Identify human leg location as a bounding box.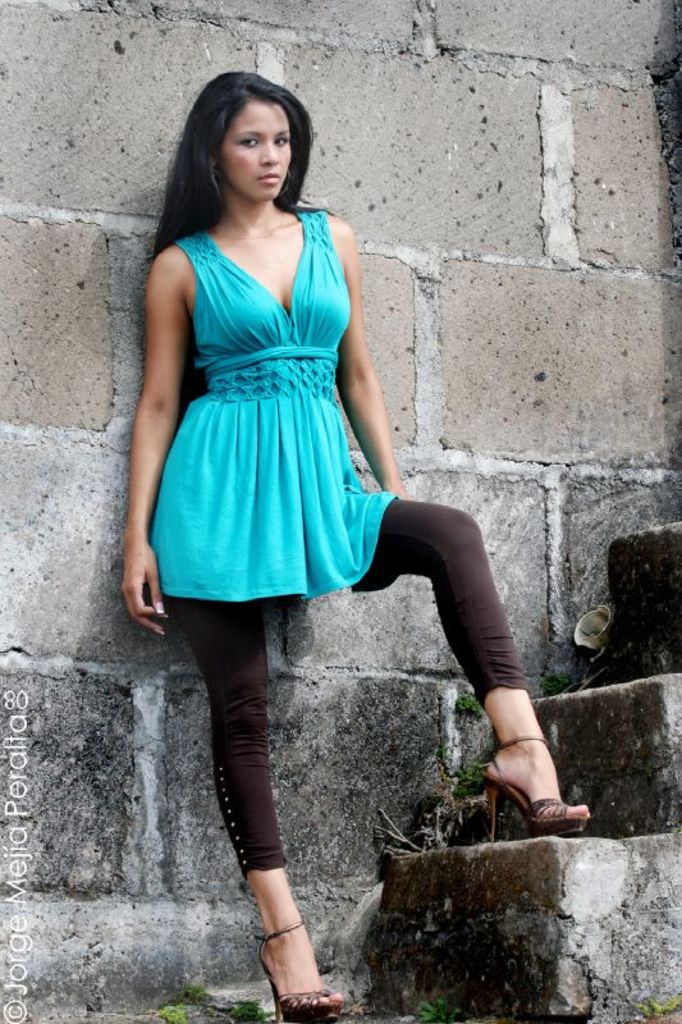
BBox(315, 484, 595, 835).
